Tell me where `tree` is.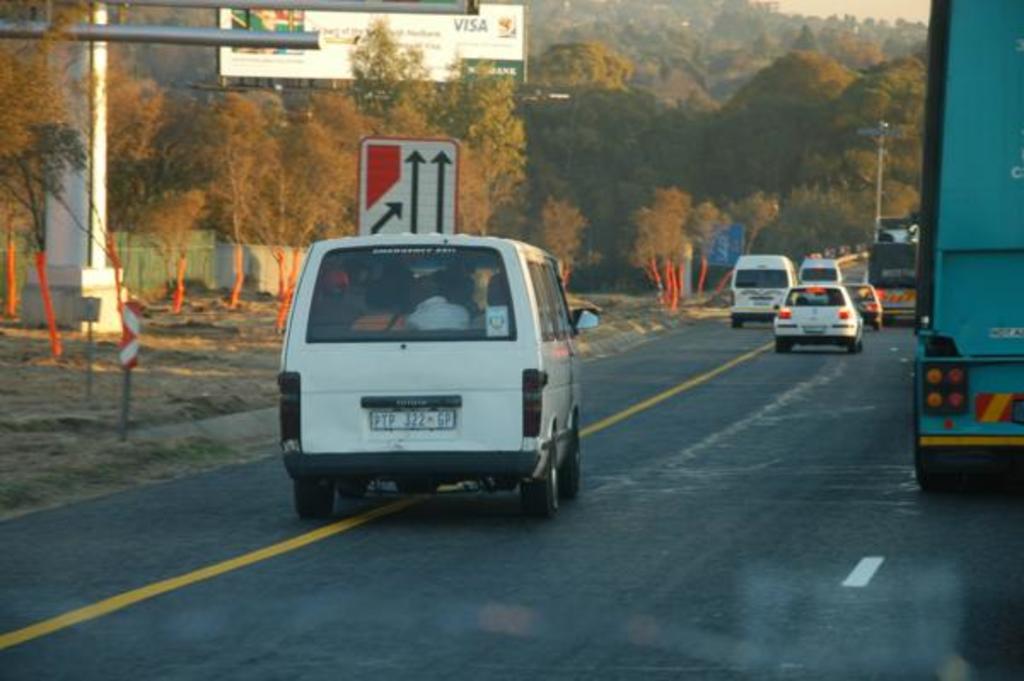
`tree` is at select_region(703, 0, 814, 92).
